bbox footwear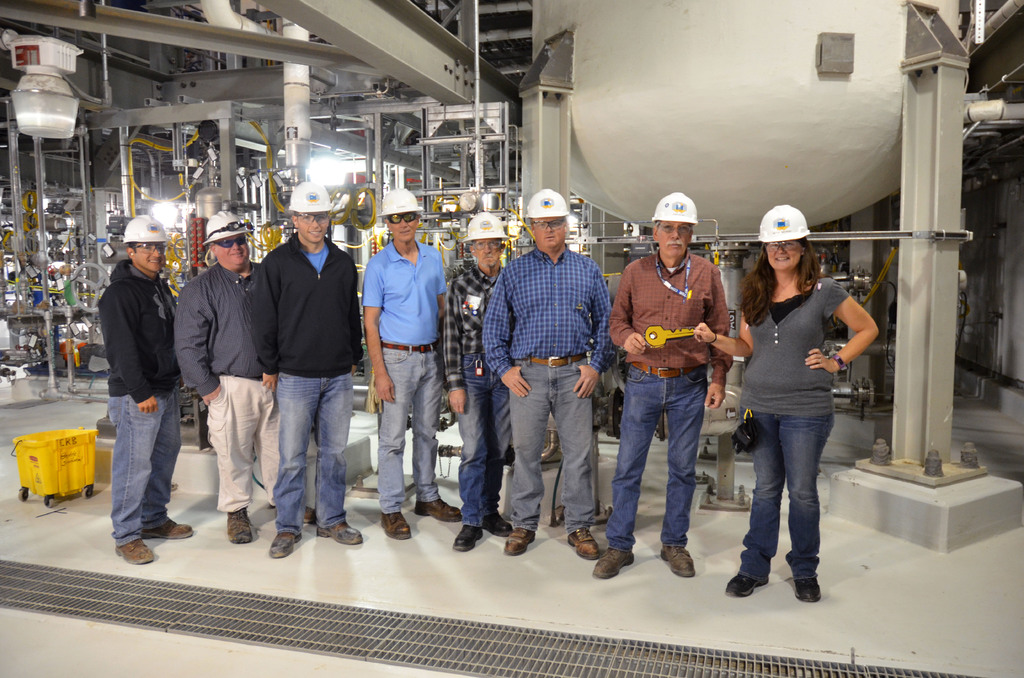
pyautogui.locateOnScreen(381, 514, 414, 542)
